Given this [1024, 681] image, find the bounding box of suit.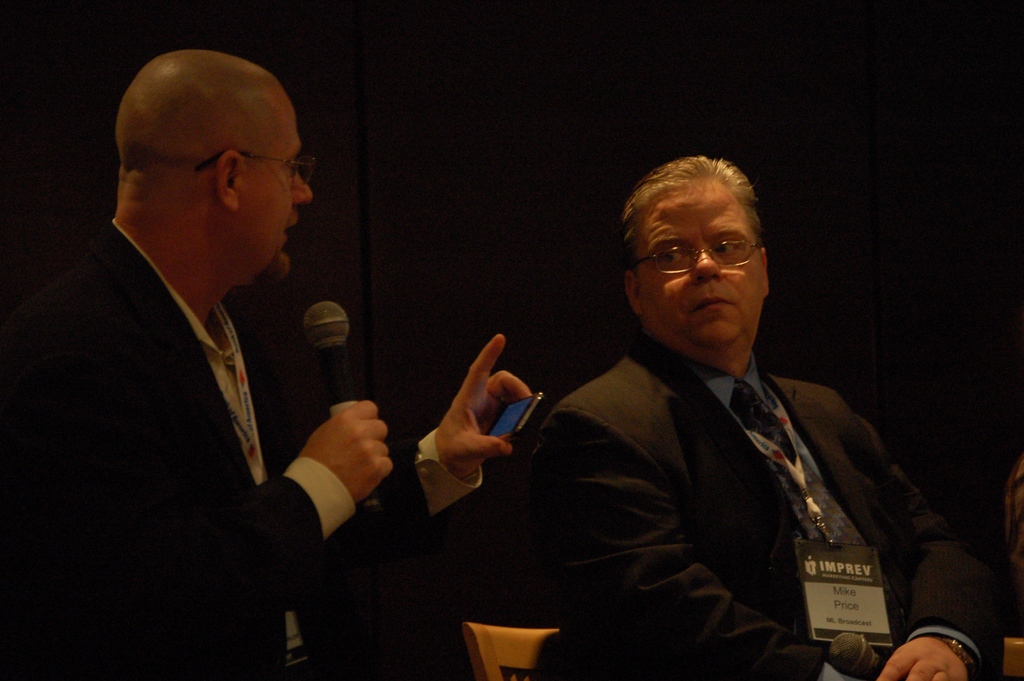
[left=18, top=64, right=359, bottom=676].
